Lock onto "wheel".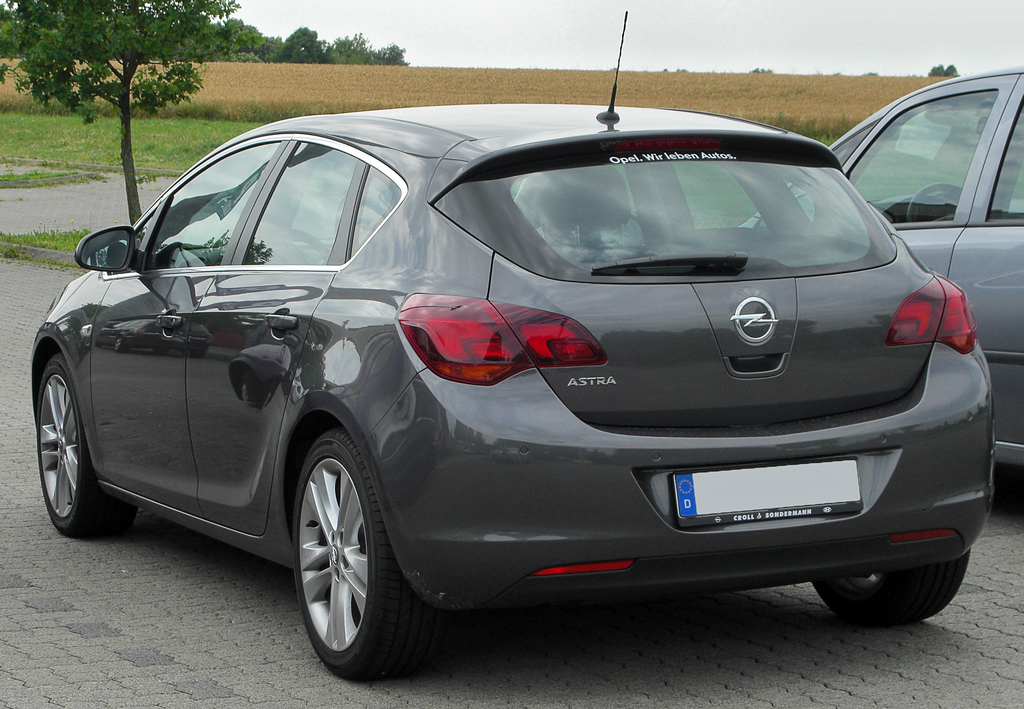
Locked: [left=36, top=353, right=134, bottom=539].
